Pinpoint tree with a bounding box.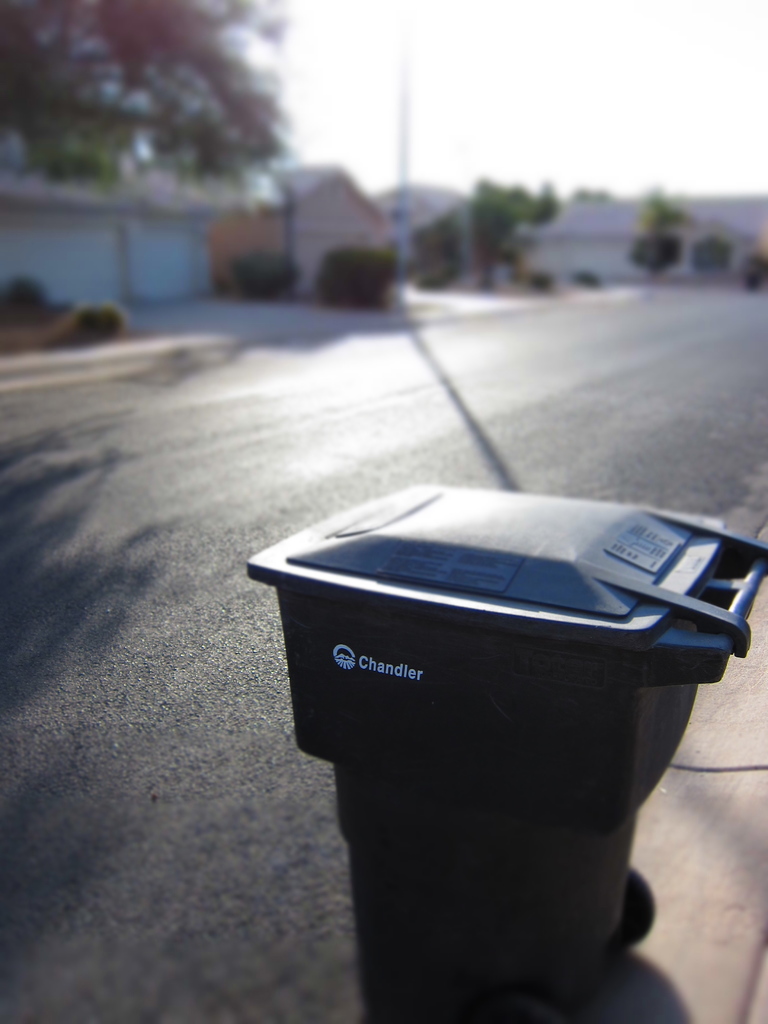
x1=1, y1=0, x2=292, y2=198.
